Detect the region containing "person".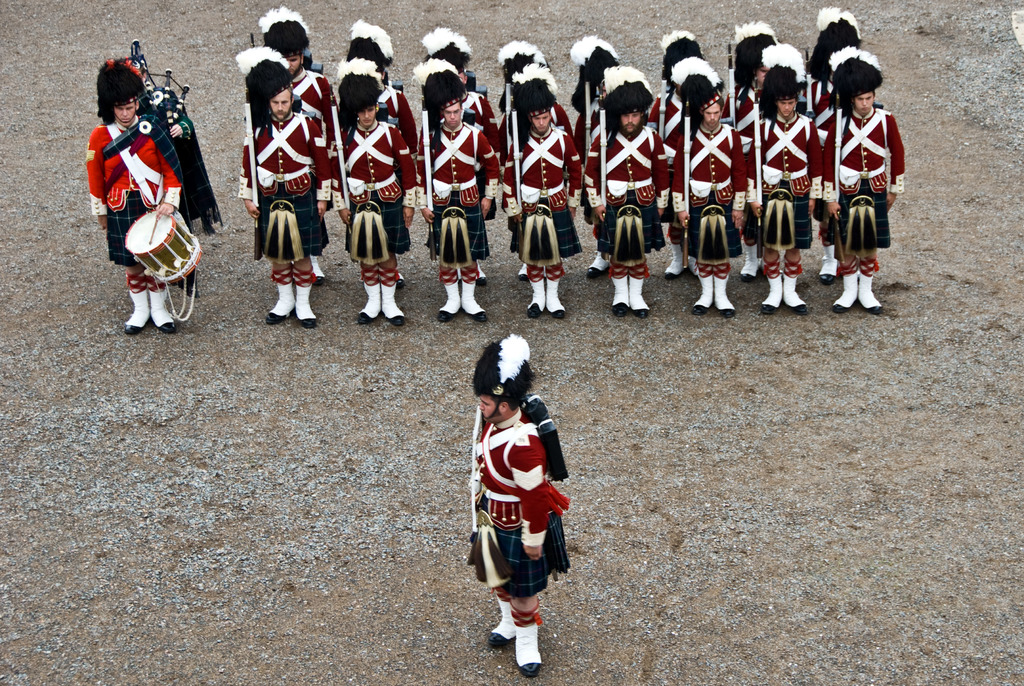
bbox=(334, 88, 417, 327).
